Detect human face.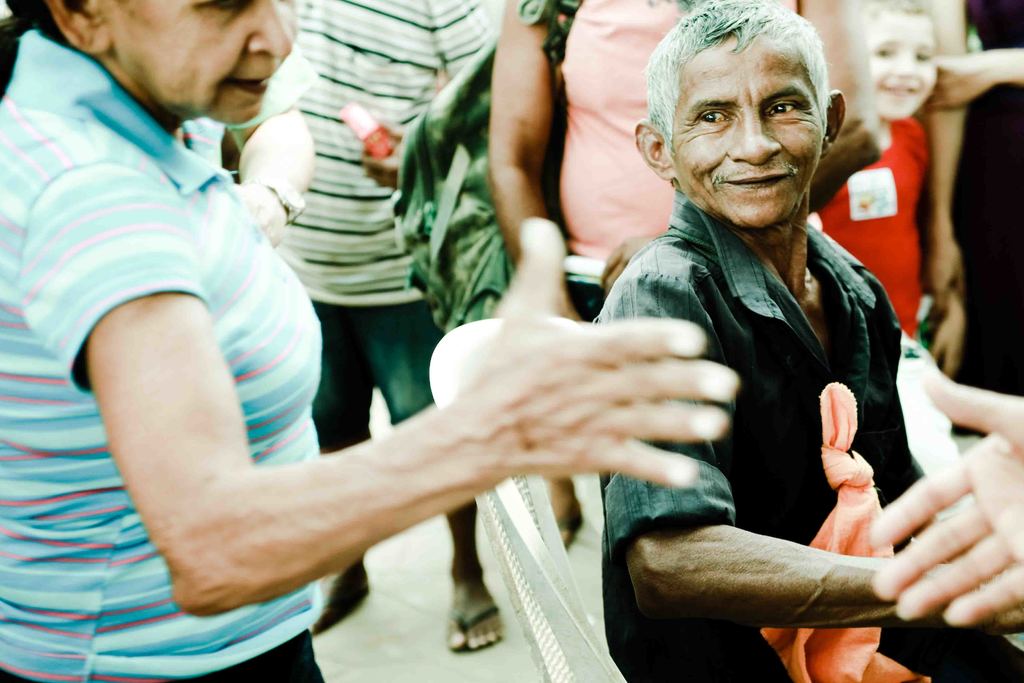
Detected at rect(103, 1, 302, 124).
